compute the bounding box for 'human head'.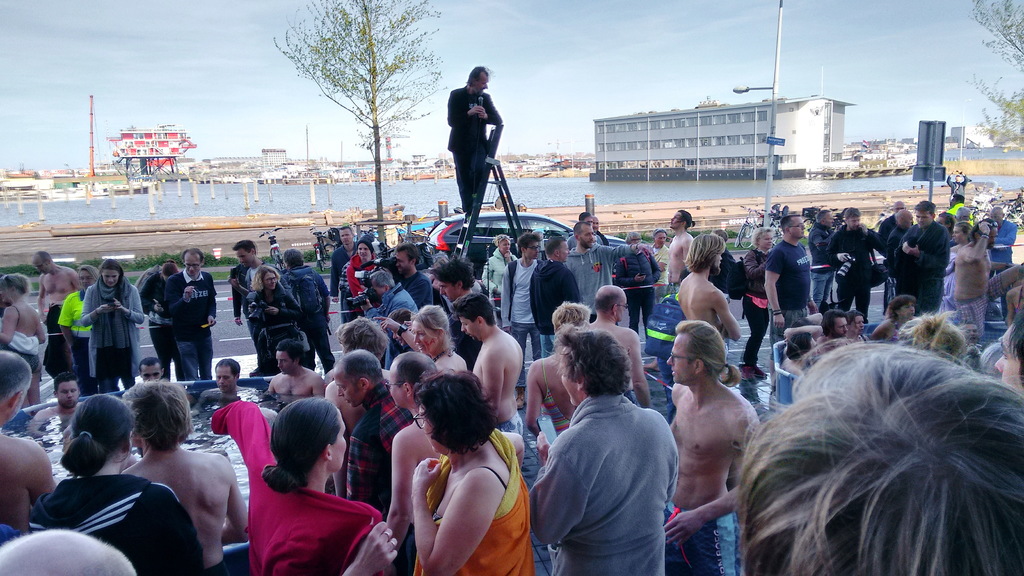
(x1=388, y1=351, x2=436, y2=408).
